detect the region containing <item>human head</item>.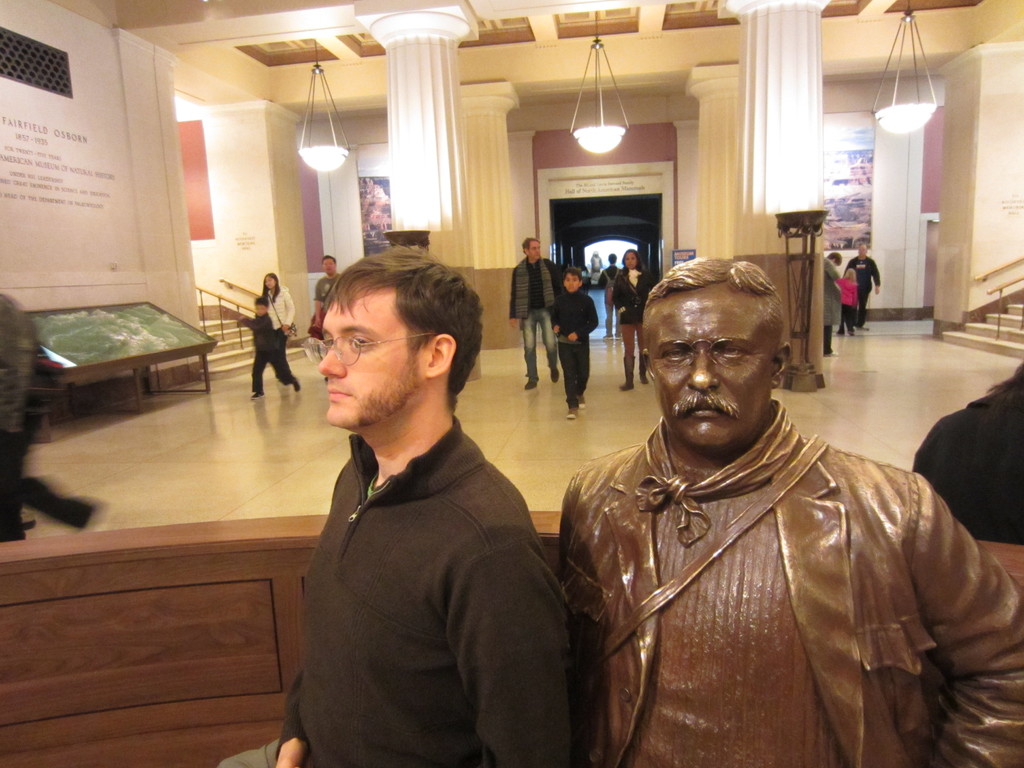
box(623, 250, 643, 268).
